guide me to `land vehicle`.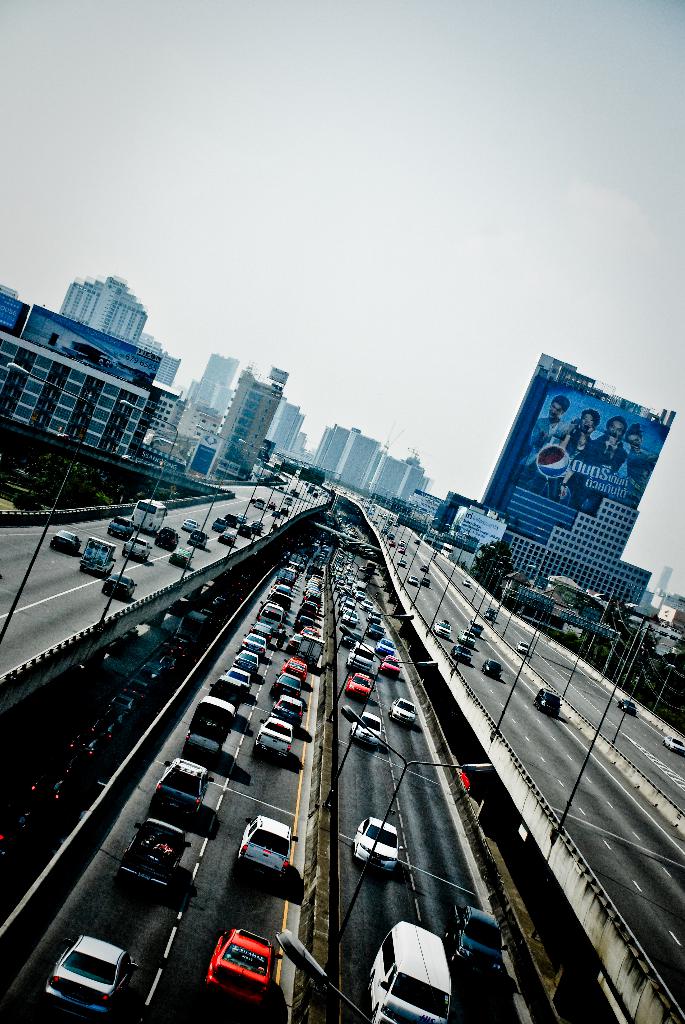
Guidance: left=28, top=928, right=154, bottom=1020.
